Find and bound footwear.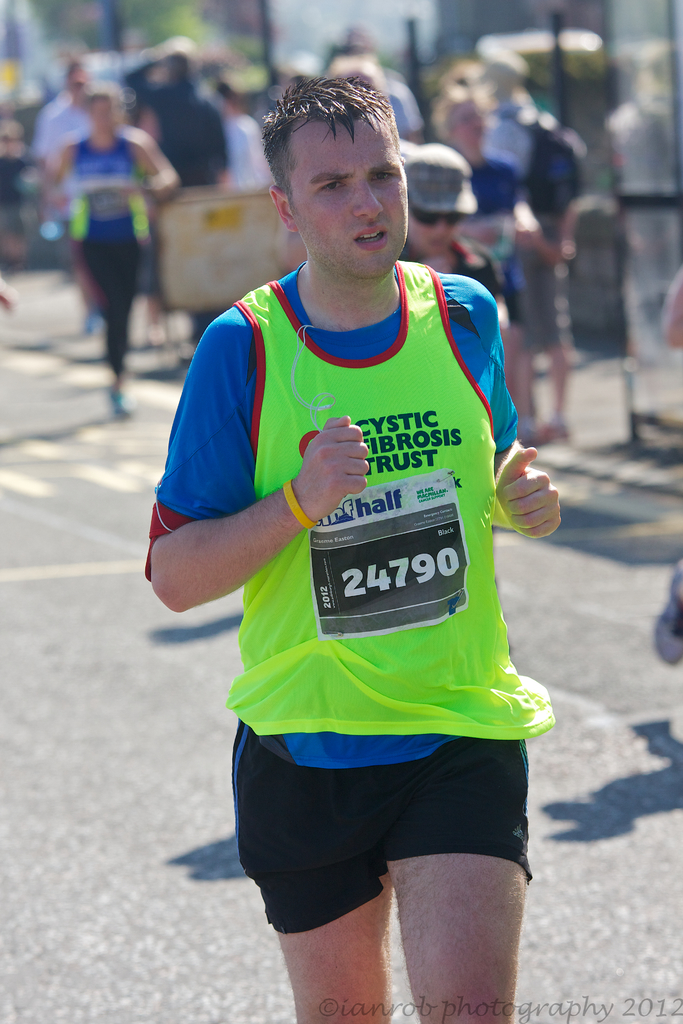
Bound: box(655, 560, 682, 663).
